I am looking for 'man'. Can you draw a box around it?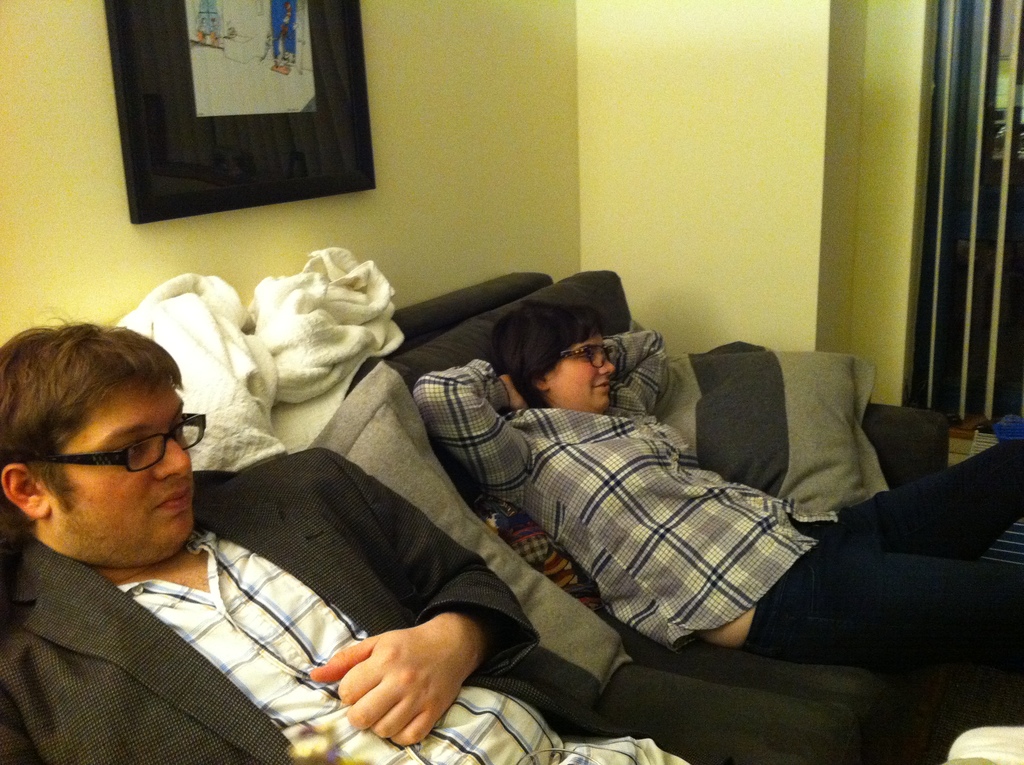
Sure, the bounding box is [0, 320, 1023, 764].
